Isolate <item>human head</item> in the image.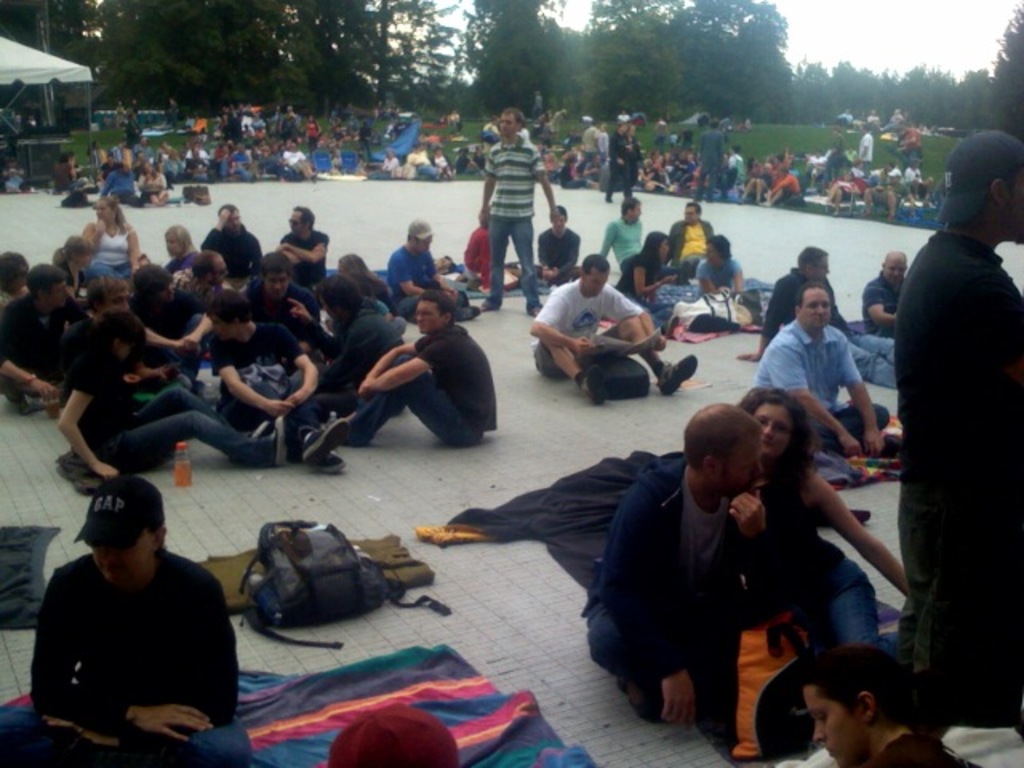
Isolated region: {"x1": 693, "y1": 400, "x2": 778, "y2": 504}.
